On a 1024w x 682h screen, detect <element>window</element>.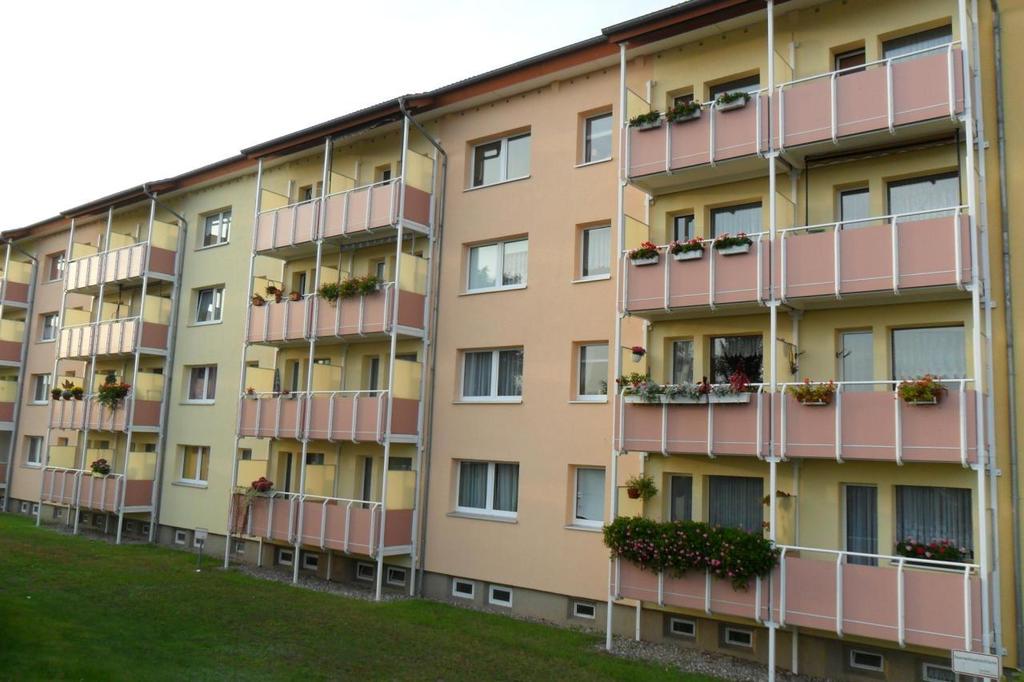
<region>46, 255, 66, 281</region>.
